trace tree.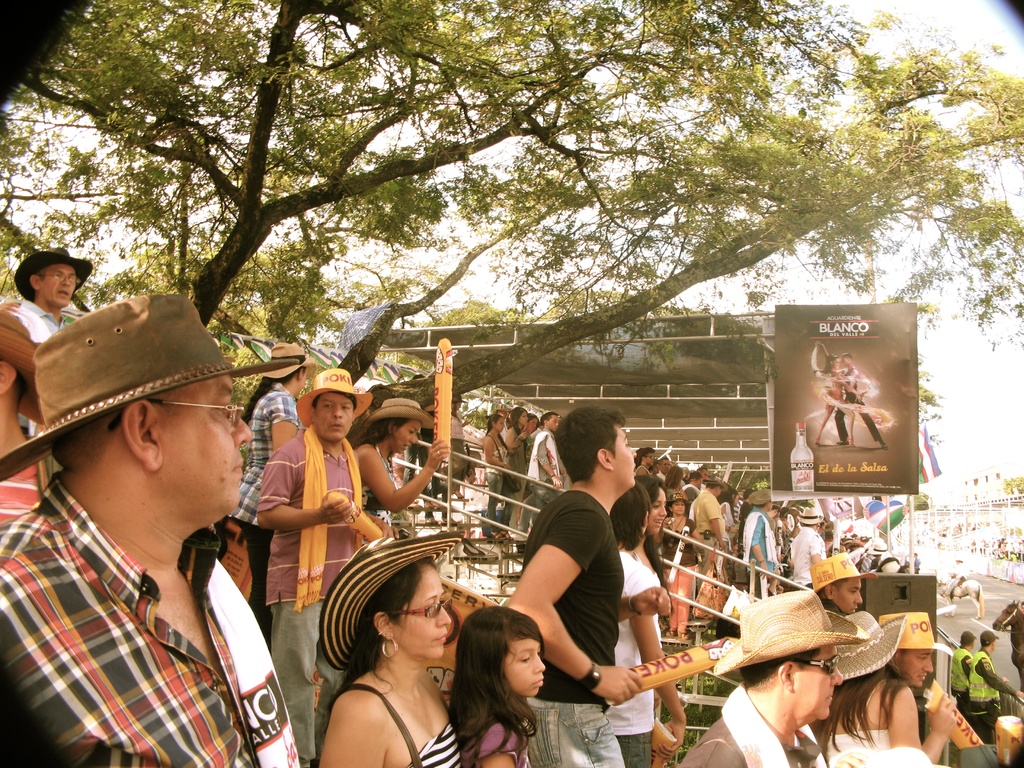
Traced to 24,0,873,329.
